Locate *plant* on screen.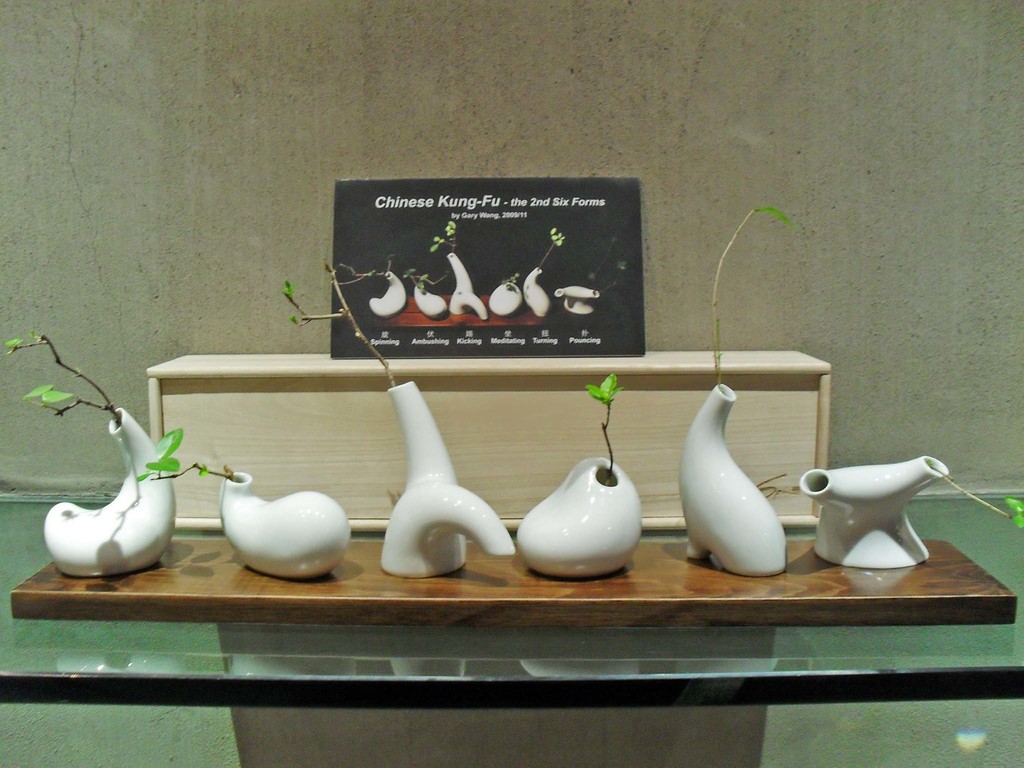
On screen at [left=535, top=222, right=567, bottom=269].
